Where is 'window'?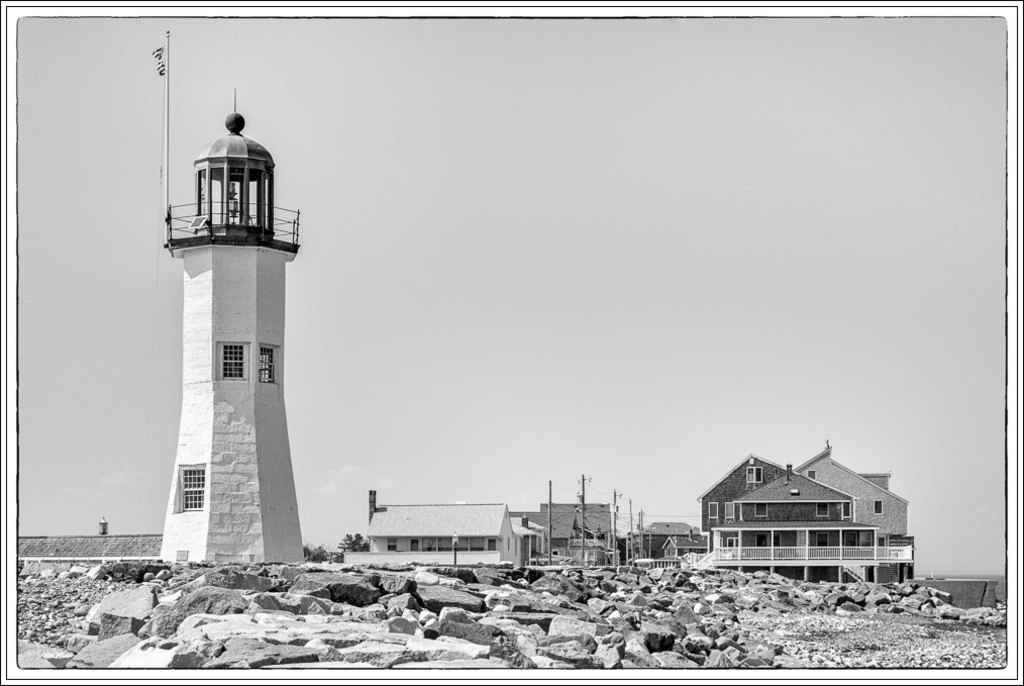
x1=755, y1=533, x2=769, y2=547.
